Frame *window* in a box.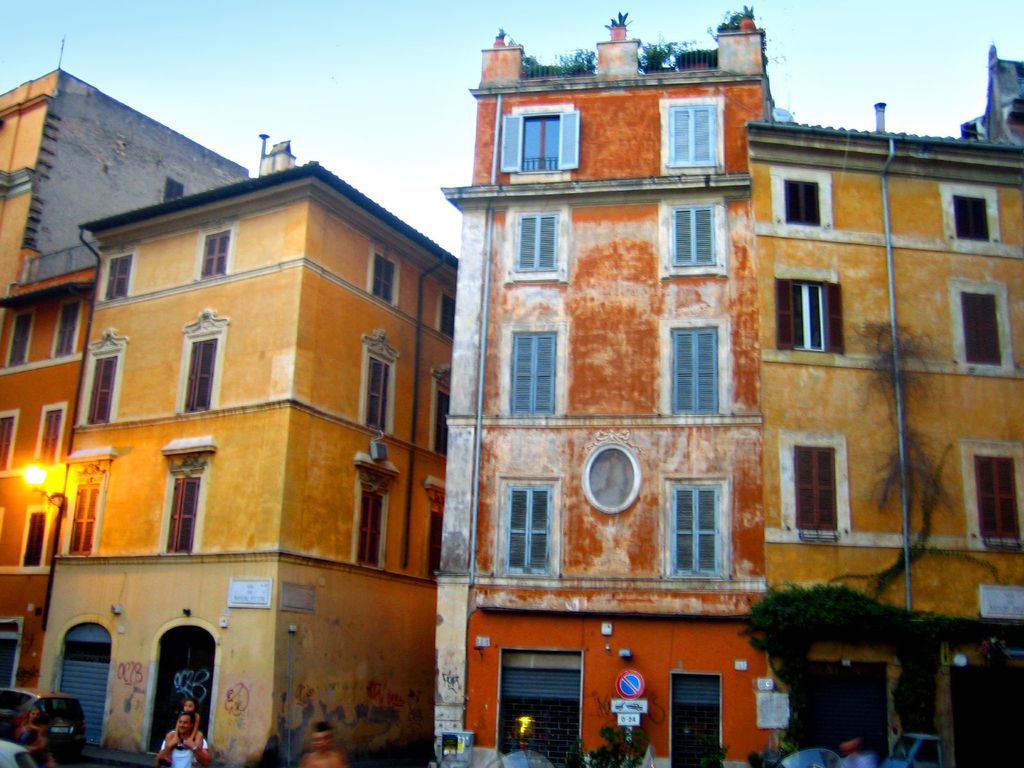
l=17, t=505, r=53, b=567.
